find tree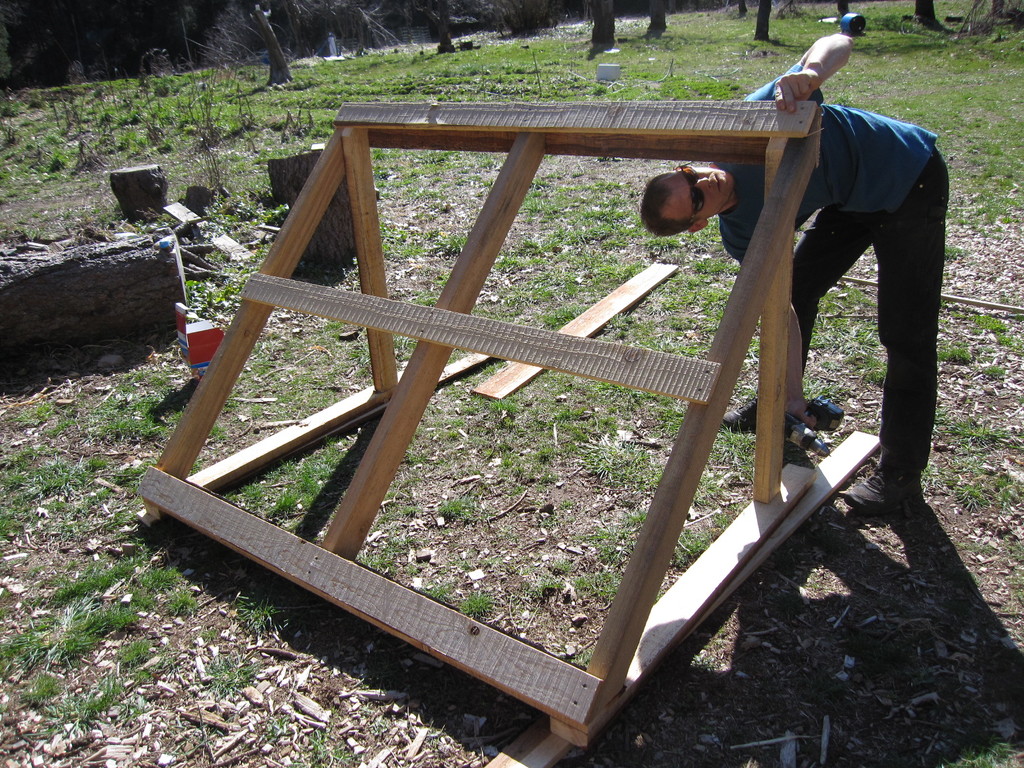
bbox=[643, 0, 668, 29]
